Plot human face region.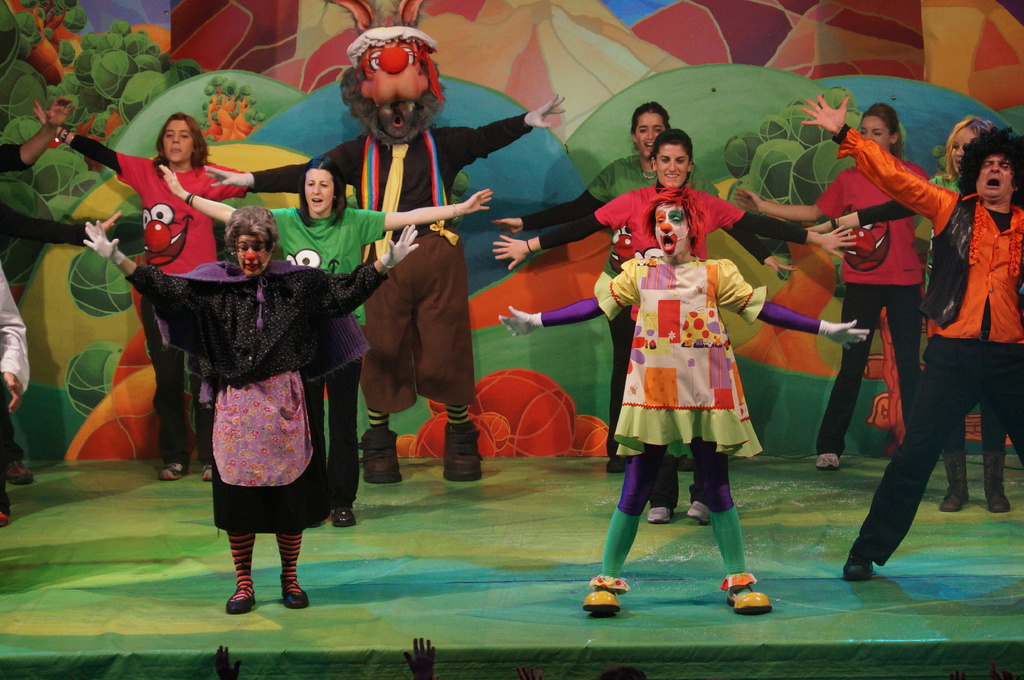
Plotted at (left=952, top=125, right=975, bottom=166).
